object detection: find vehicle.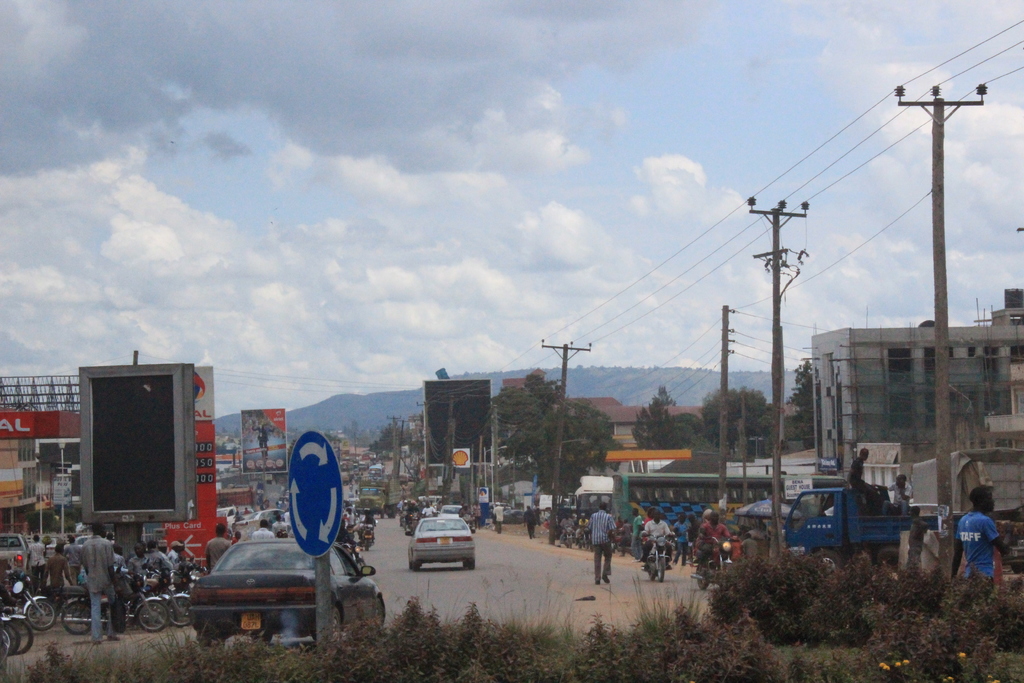
box(680, 531, 732, 587).
